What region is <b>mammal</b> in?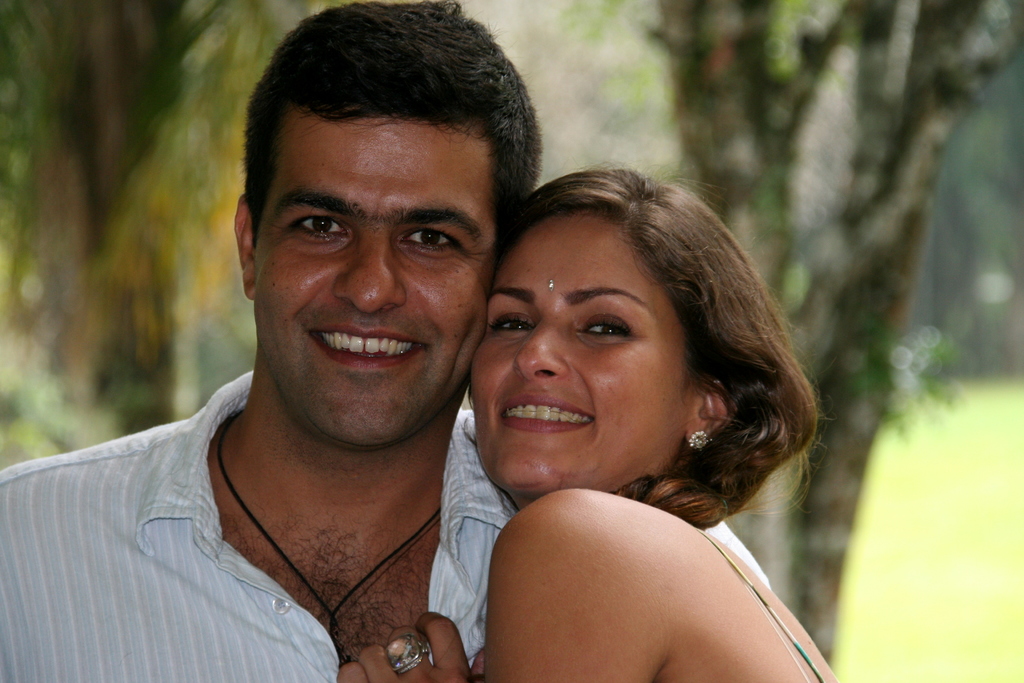
left=335, top=156, right=846, bottom=682.
